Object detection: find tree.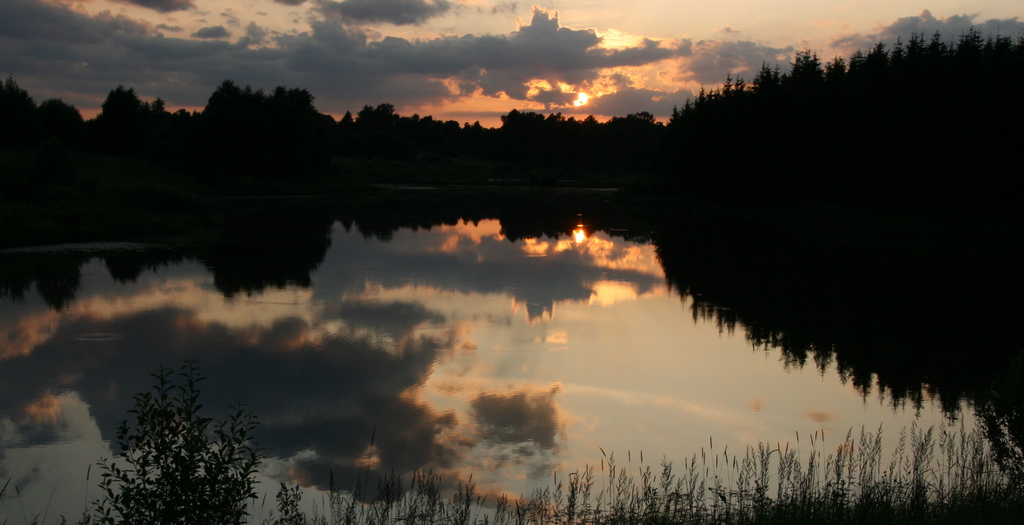
109:85:157:180.
